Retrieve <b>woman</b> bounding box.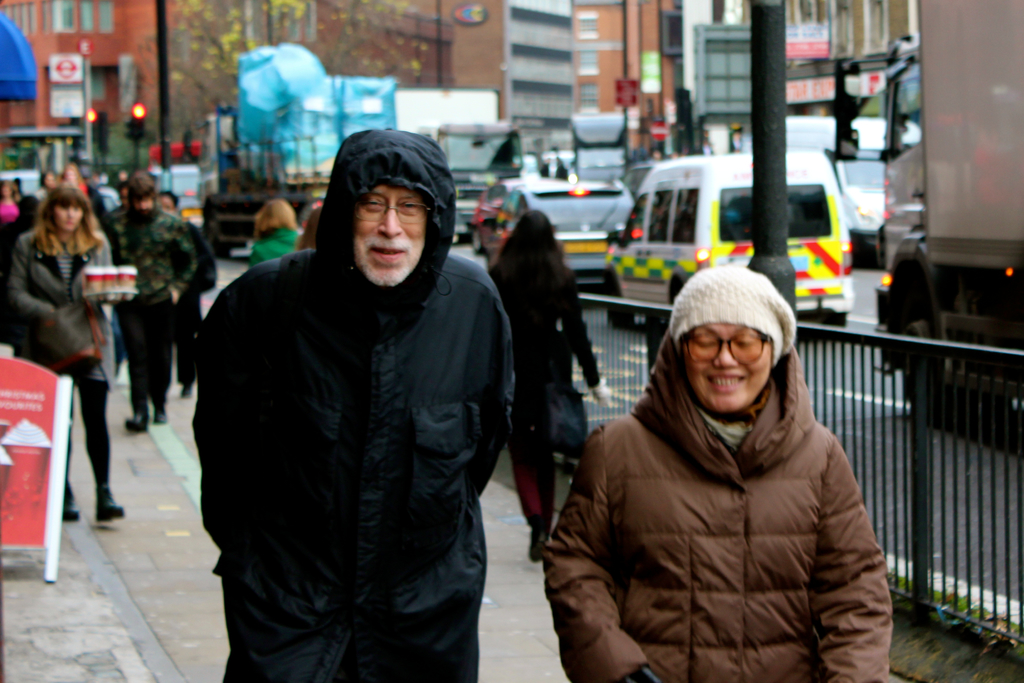
Bounding box: bbox=[557, 264, 879, 682].
